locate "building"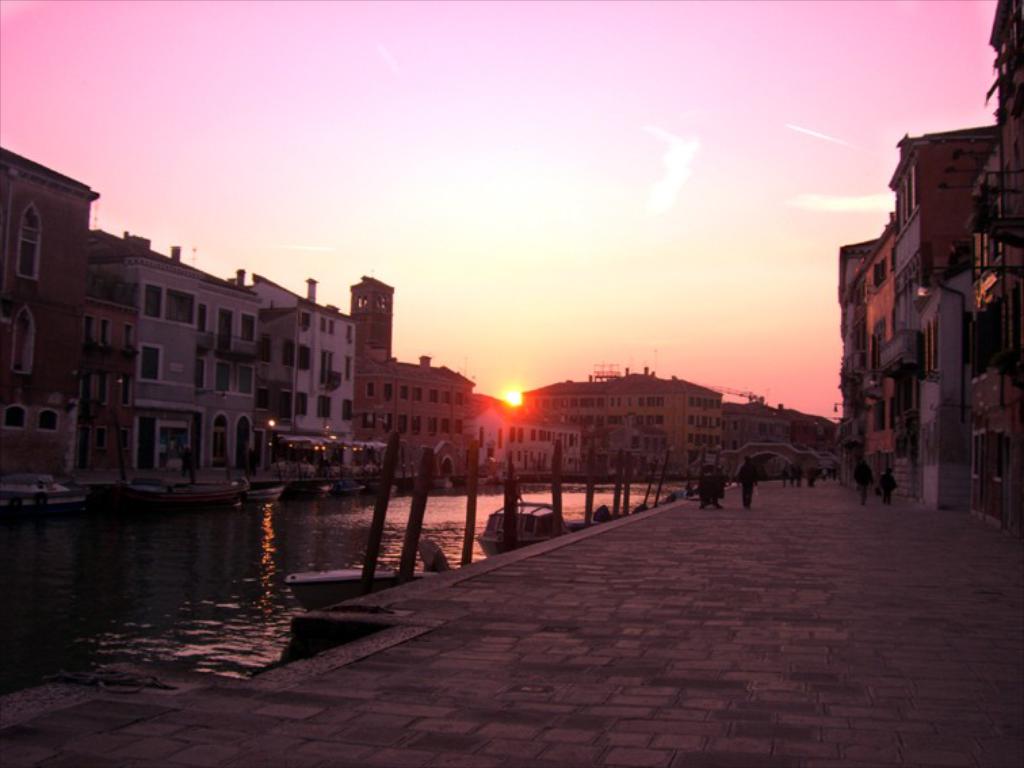
Rect(523, 349, 722, 471)
